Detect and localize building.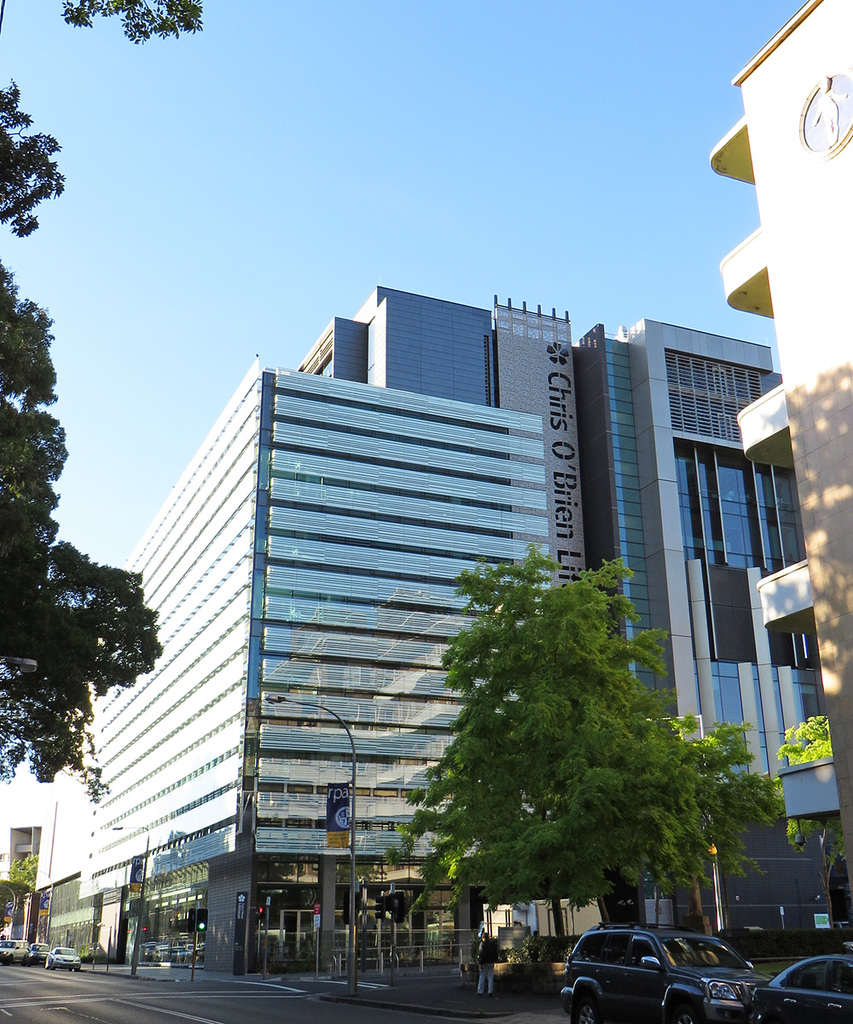
Localized at (left=632, top=323, right=852, bottom=917).
